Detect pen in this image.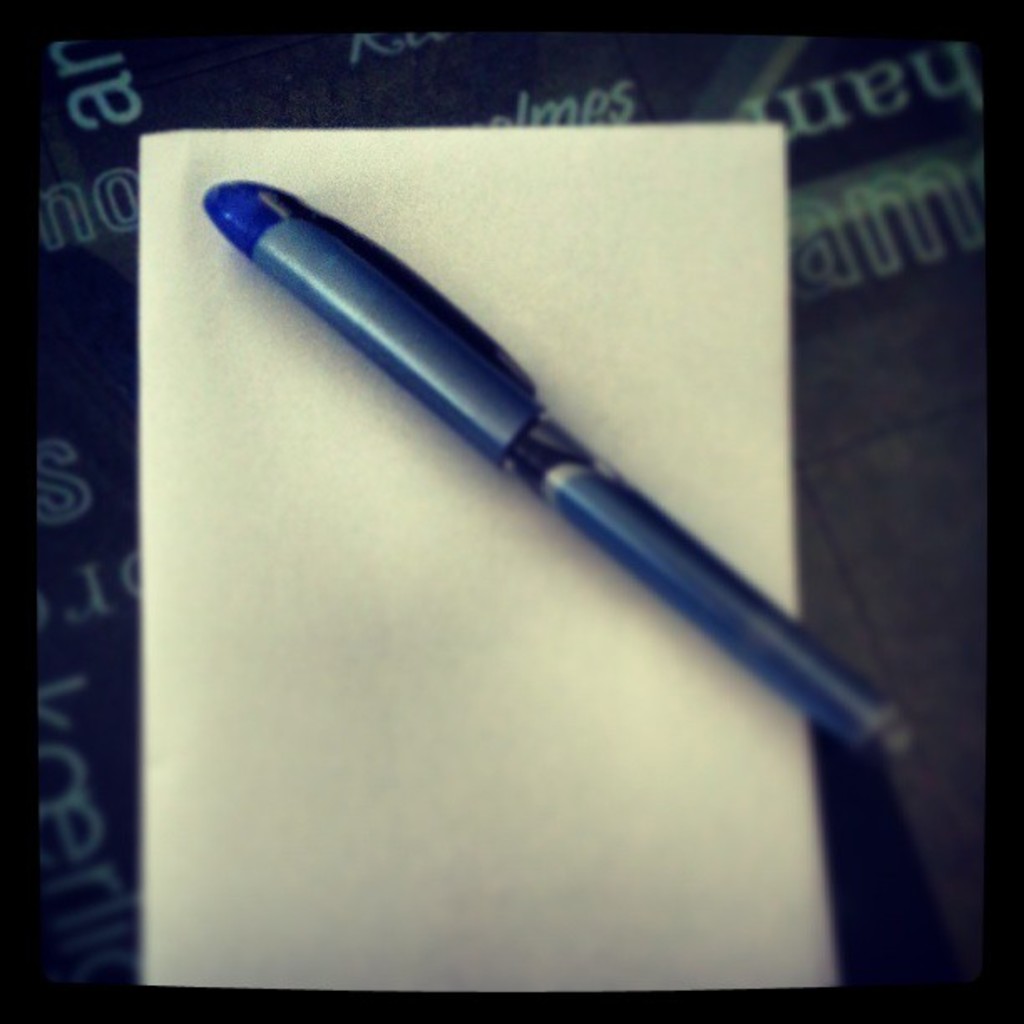
Detection: [194,176,917,755].
